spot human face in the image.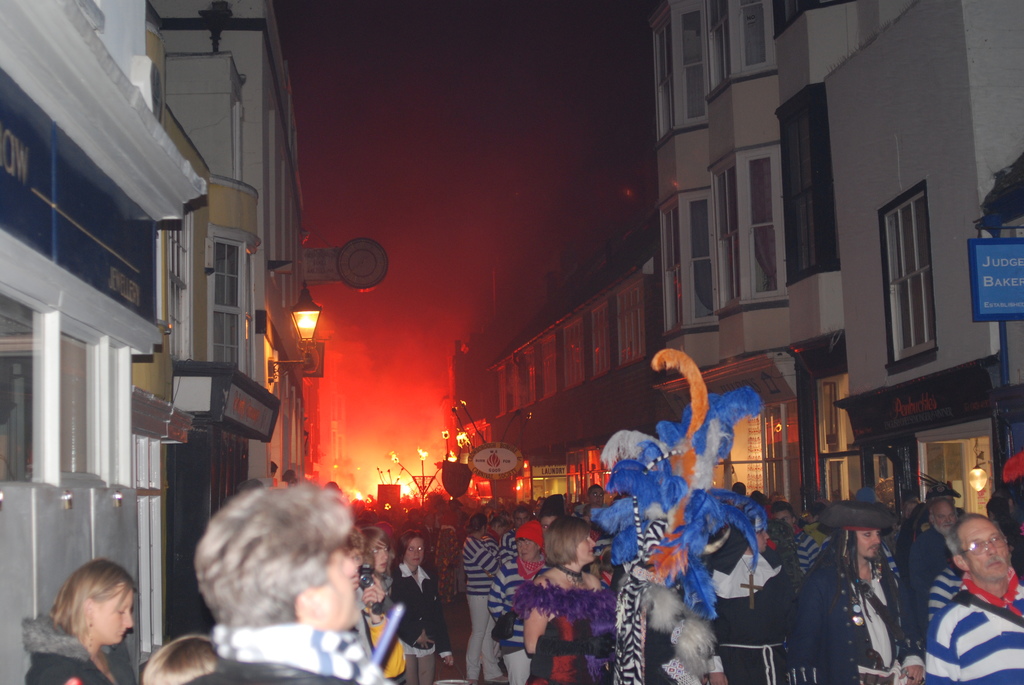
human face found at 577:540:597:565.
